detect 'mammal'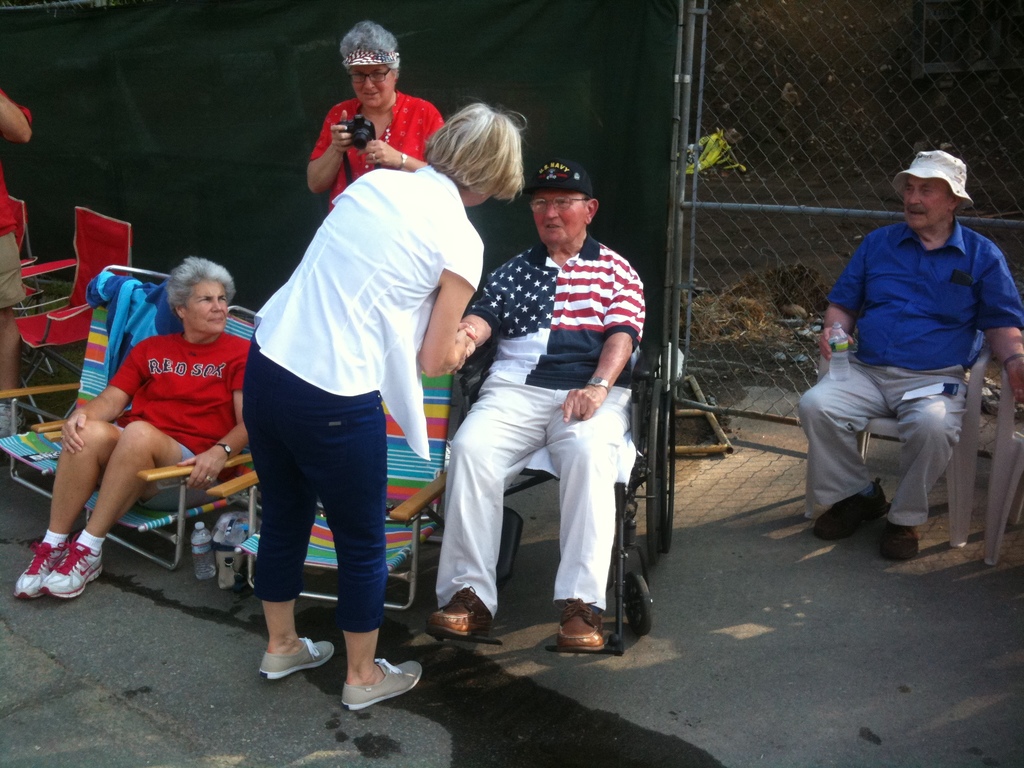
crop(240, 95, 526, 712)
